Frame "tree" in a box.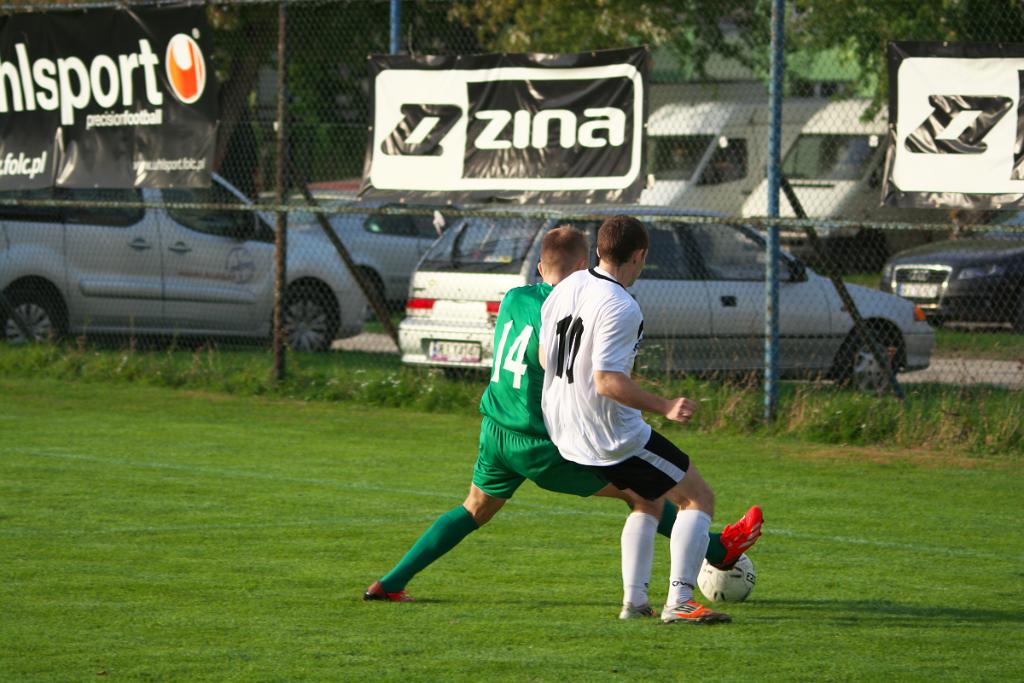
box=[193, 0, 487, 181].
